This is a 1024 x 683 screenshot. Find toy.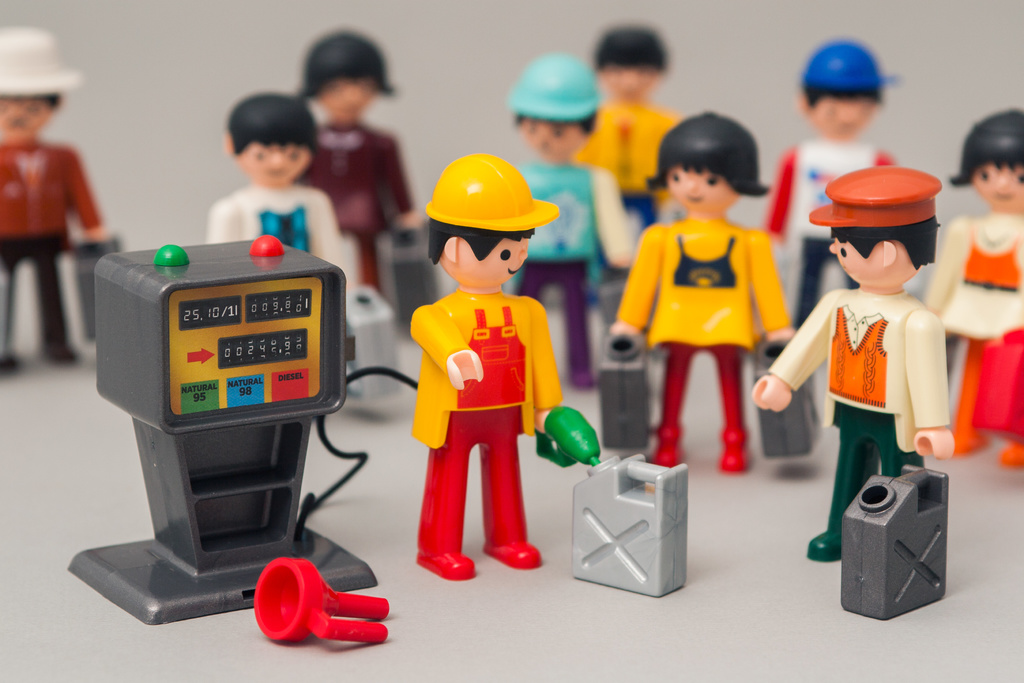
Bounding box: {"left": 299, "top": 26, "right": 429, "bottom": 341}.
